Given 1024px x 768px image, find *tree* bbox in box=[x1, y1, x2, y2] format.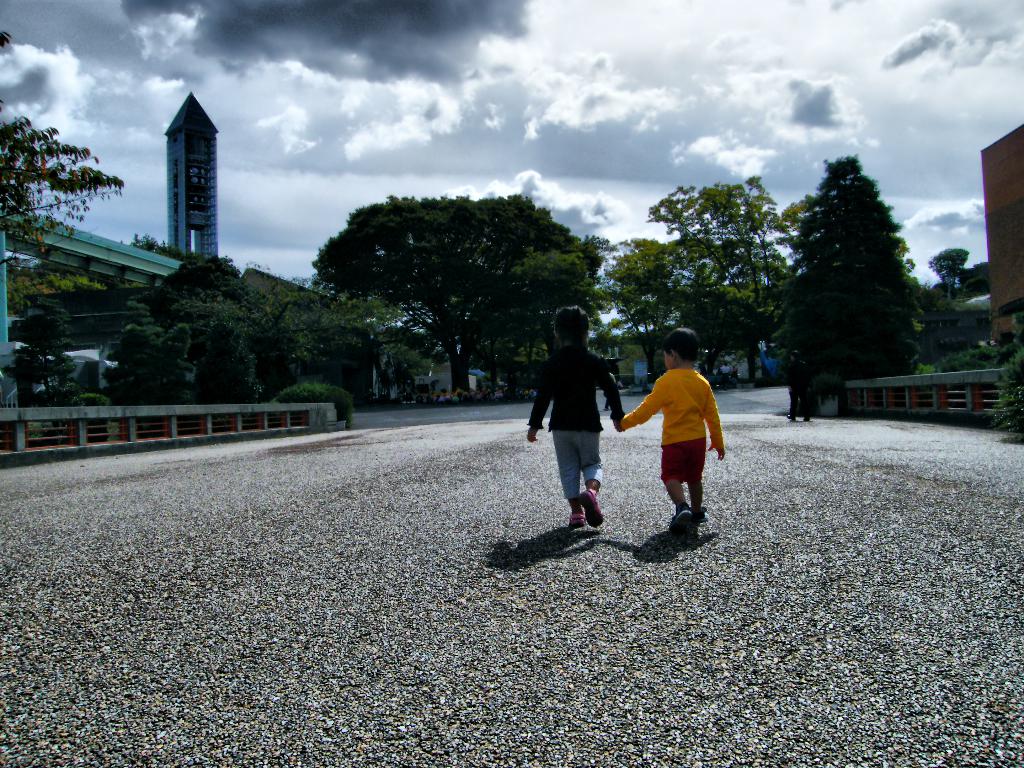
box=[0, 24, 133, 274].
